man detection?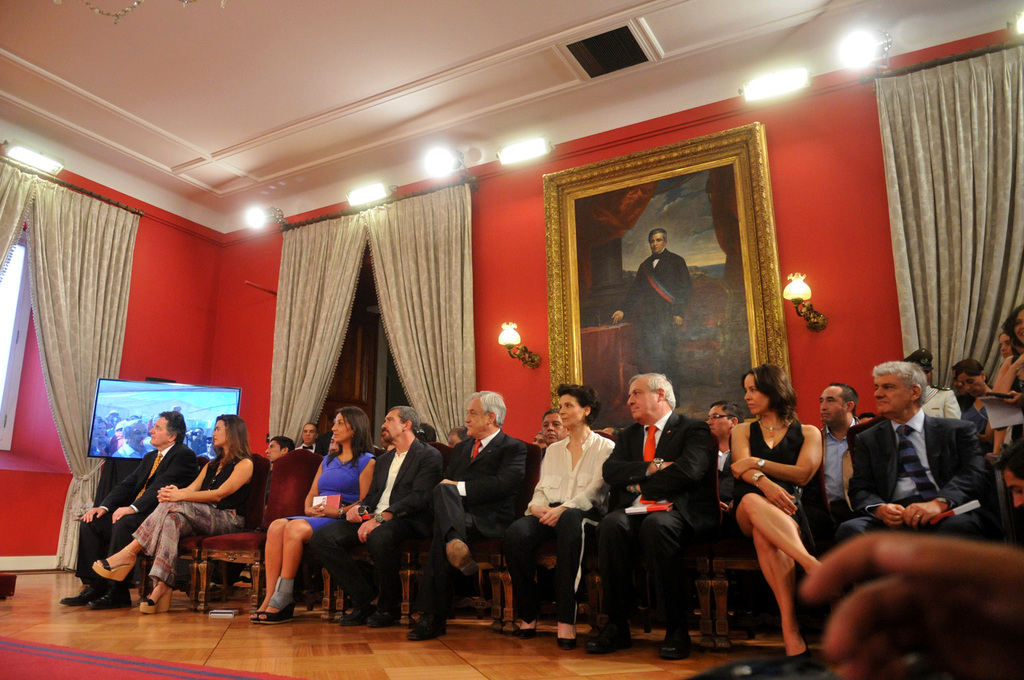
406, 389, 530, 640
